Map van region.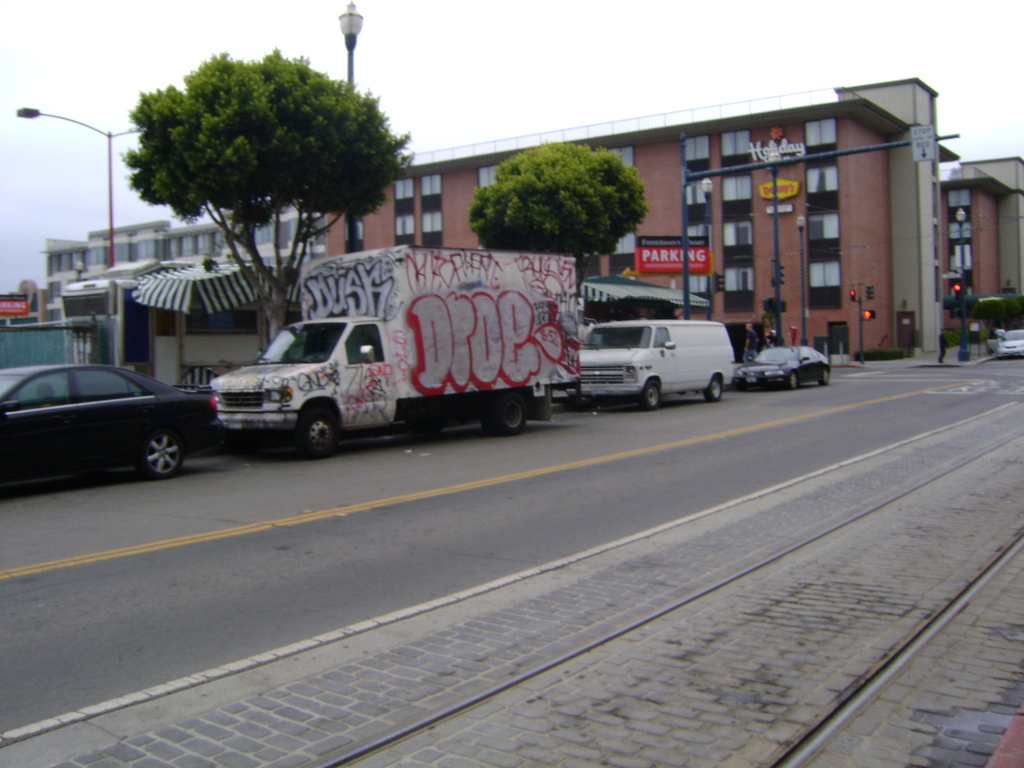
Mapped to (x1=564, y1=316, x2=737, y2=410).
